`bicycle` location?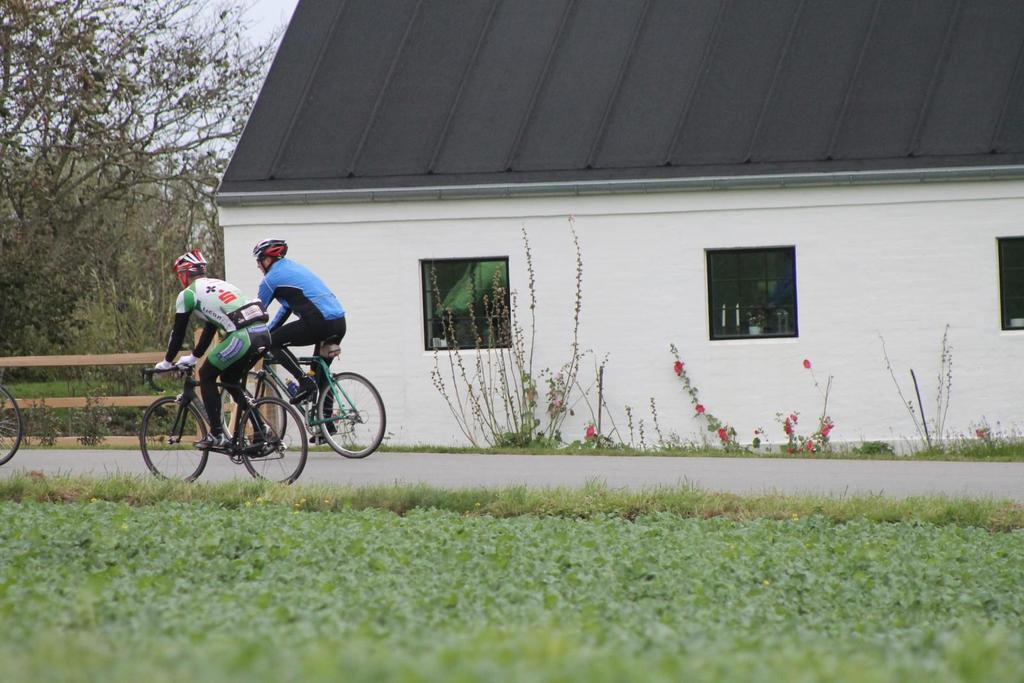
rect(0, 383, 22, 465)
